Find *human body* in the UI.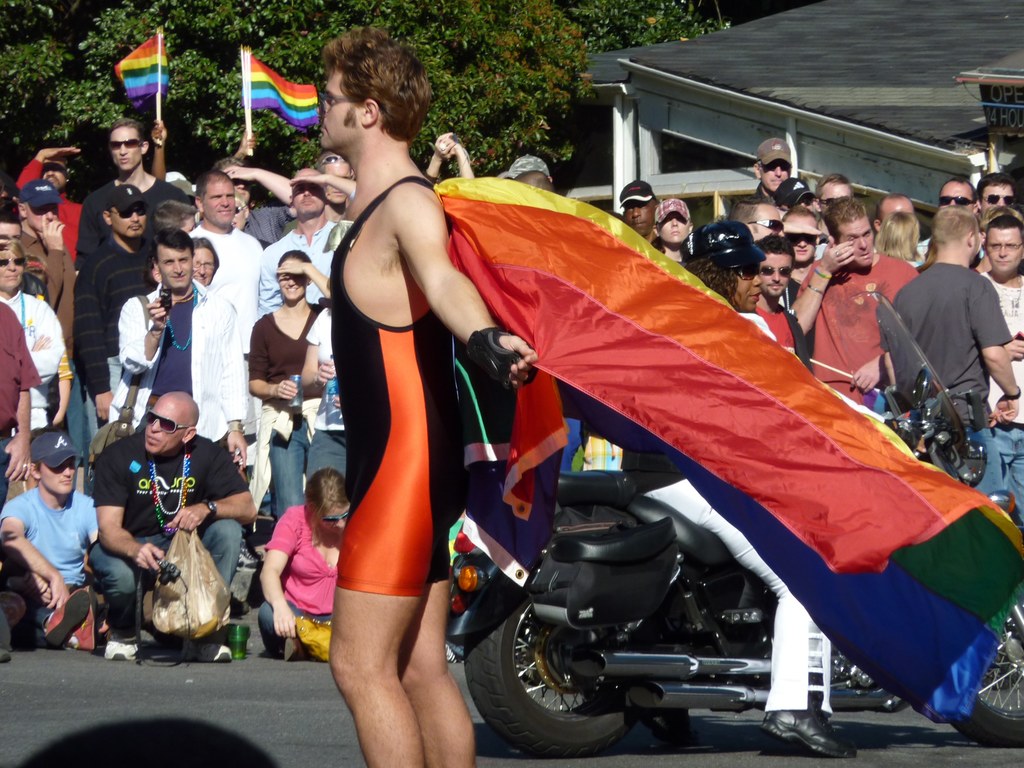
UI element at bbox(743, 125, 803, 219).
